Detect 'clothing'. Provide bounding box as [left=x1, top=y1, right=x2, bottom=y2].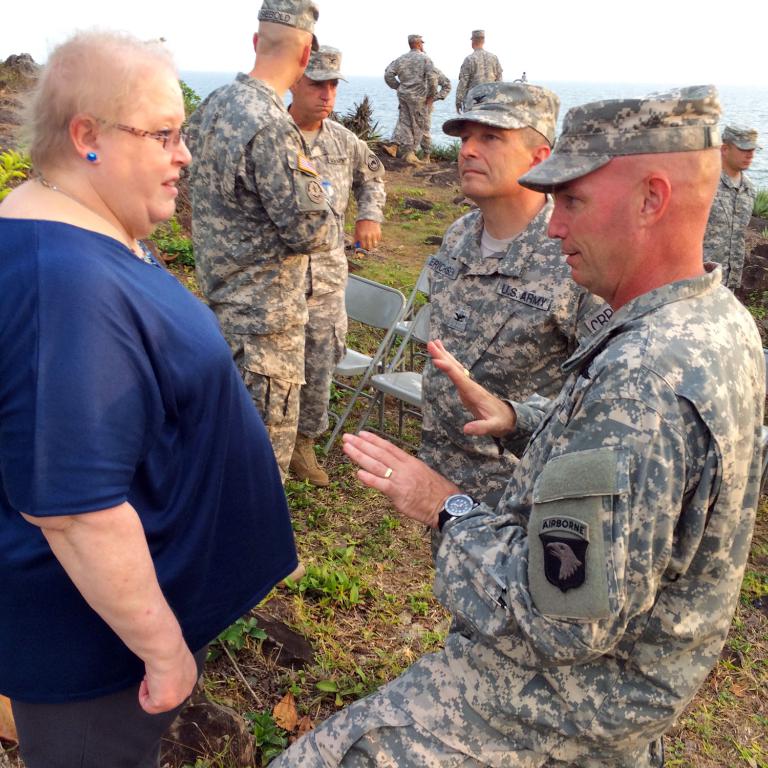
[left=455, top=47, right=504, bottom=108].
